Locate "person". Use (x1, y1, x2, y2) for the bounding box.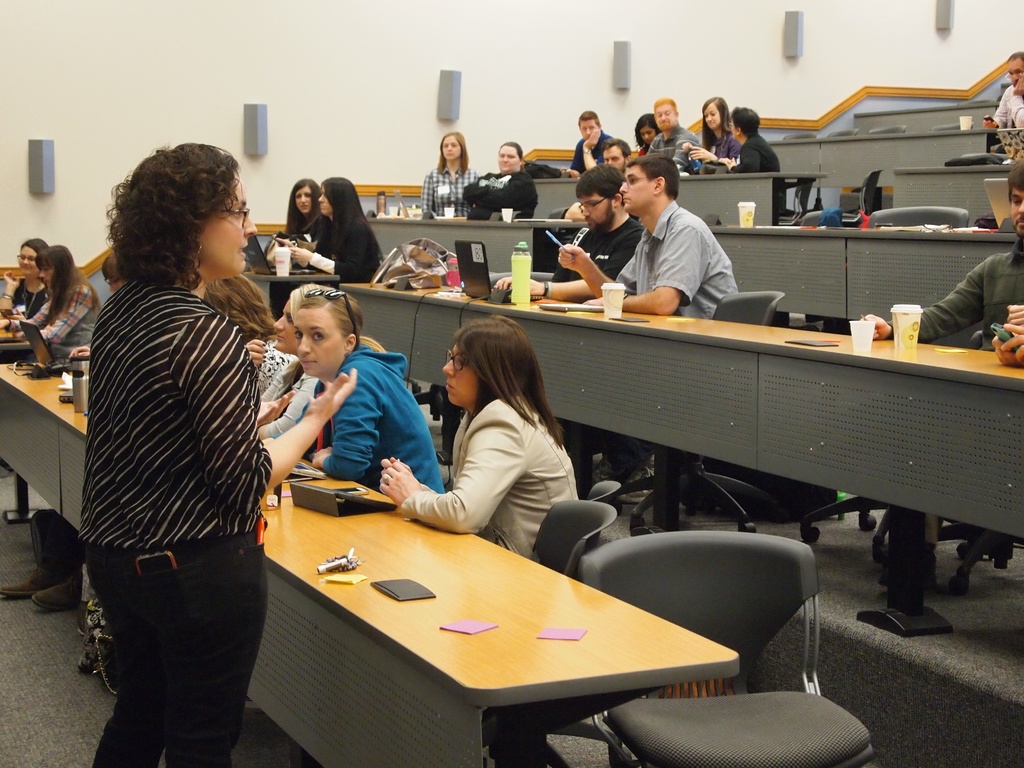
(860, 157, 1023, 346).
